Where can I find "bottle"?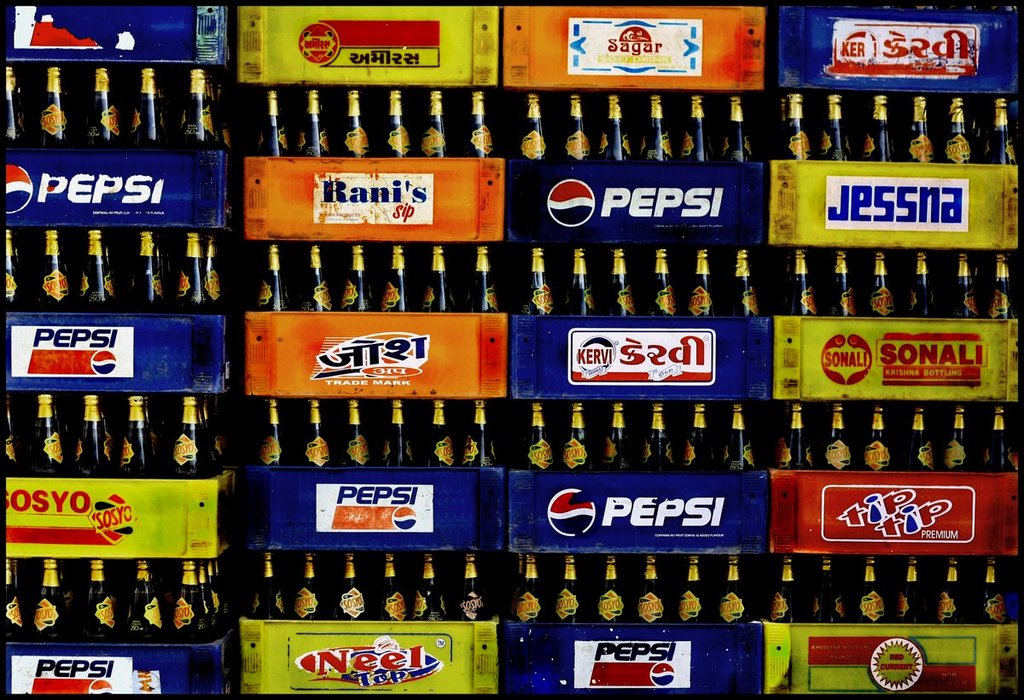
You can find it at pyautogui.locateOnScreen(414, 552, 446, 624).
